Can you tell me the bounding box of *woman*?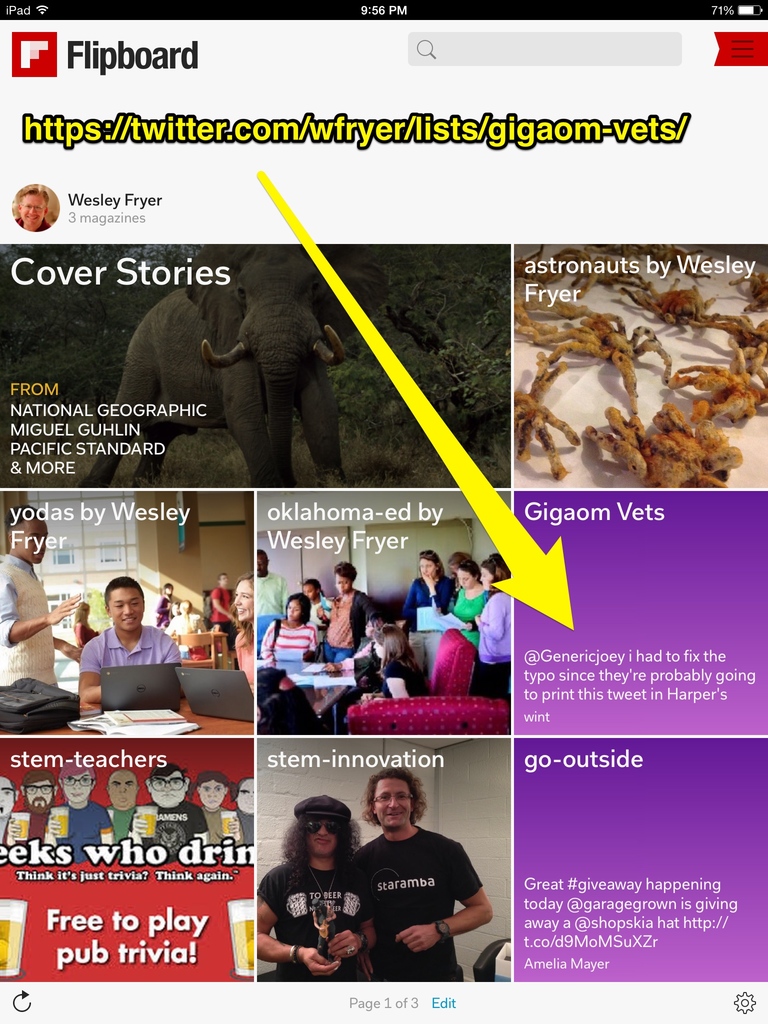
(left=444, top=557, right=491, bottom=648).
